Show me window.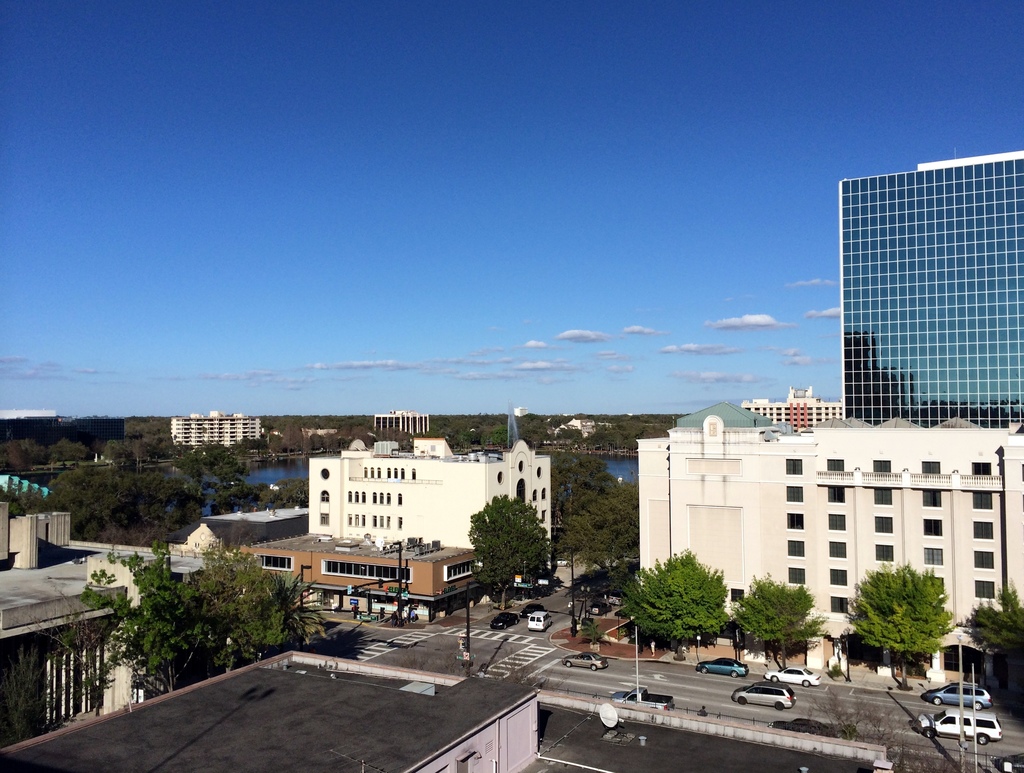
window is here: [386,517,390,529].
